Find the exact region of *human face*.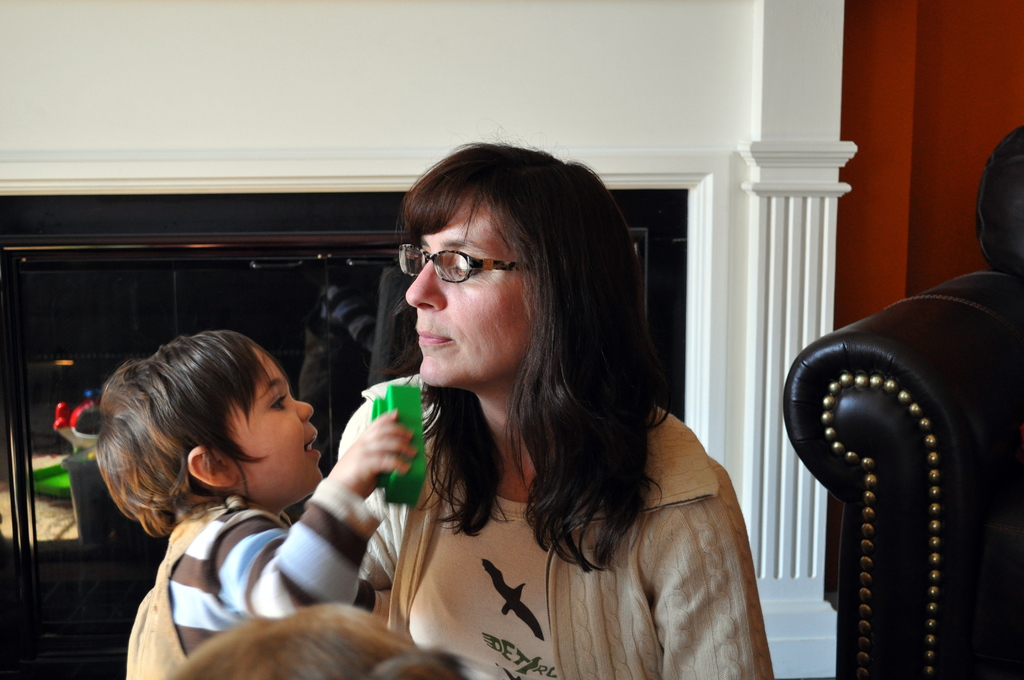
Exact region: locate(407, 196, 534, 386).
